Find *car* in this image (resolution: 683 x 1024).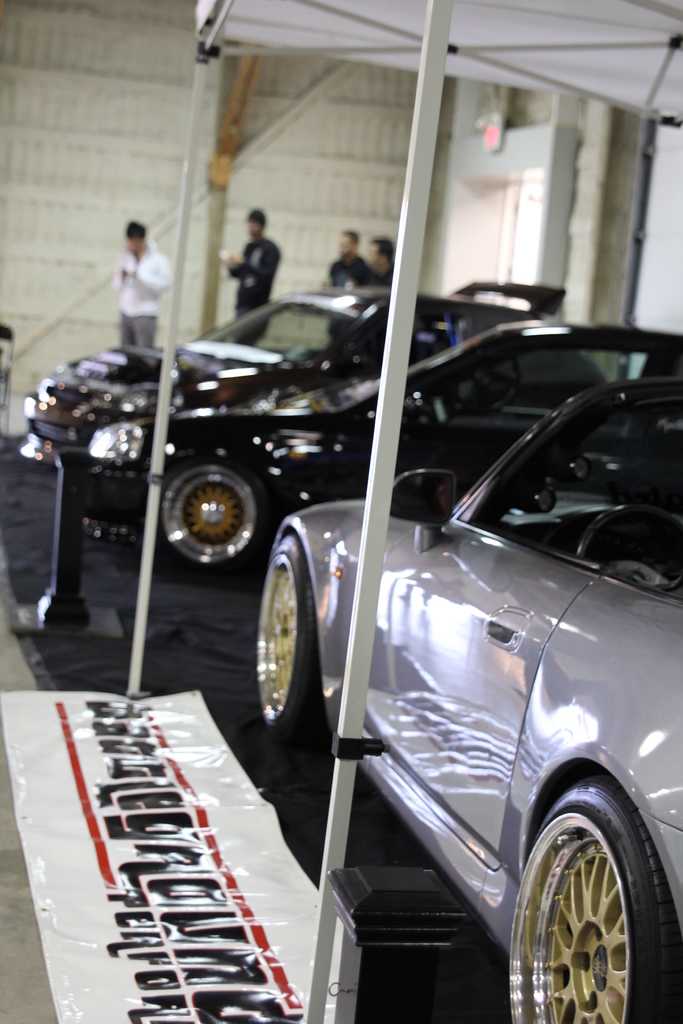
15/289/607/466.
